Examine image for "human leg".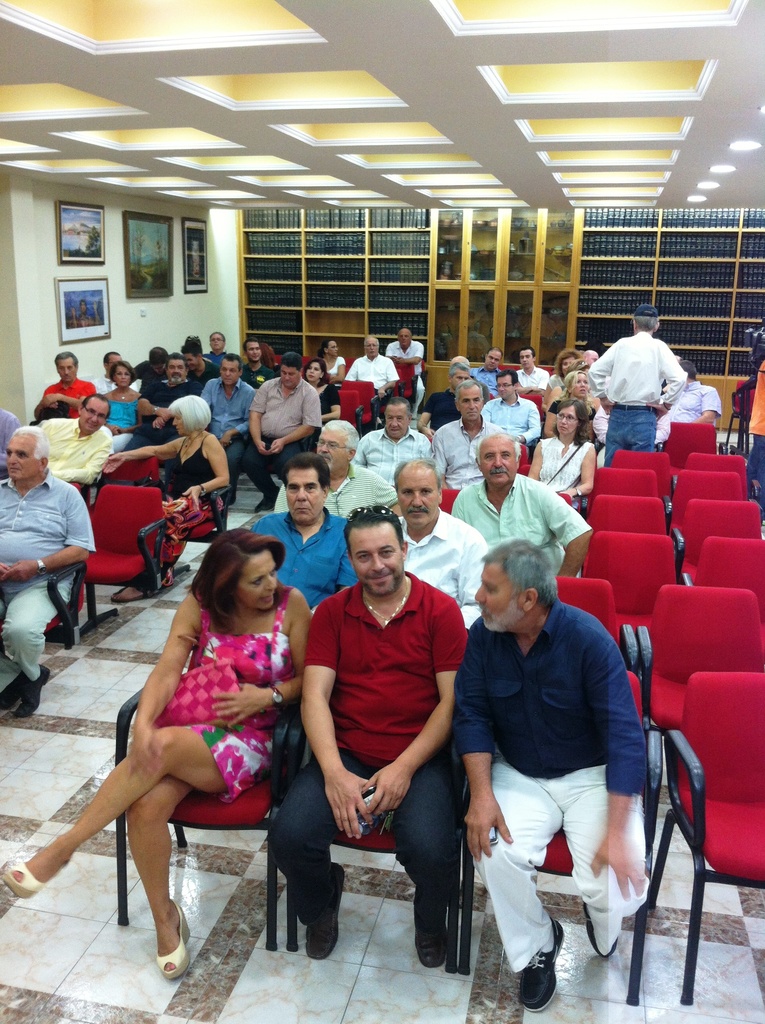
Examination result: bbox=[269, 746, 376, 958].
